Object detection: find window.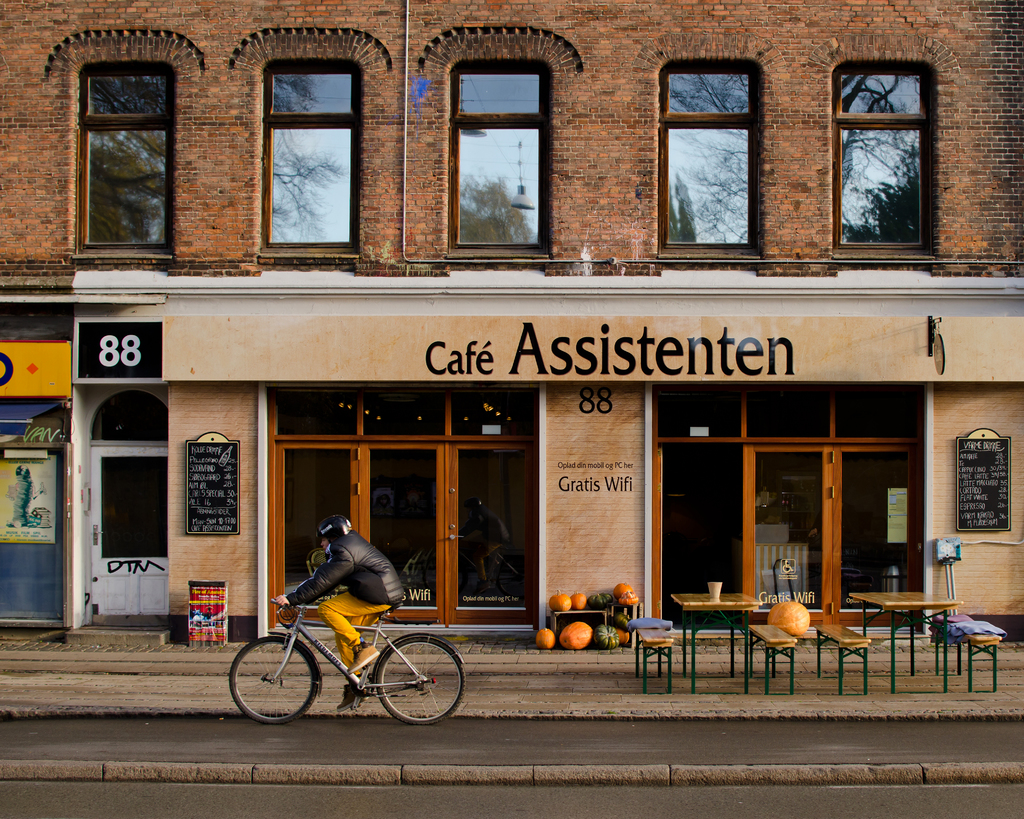
424,24,558,268.
